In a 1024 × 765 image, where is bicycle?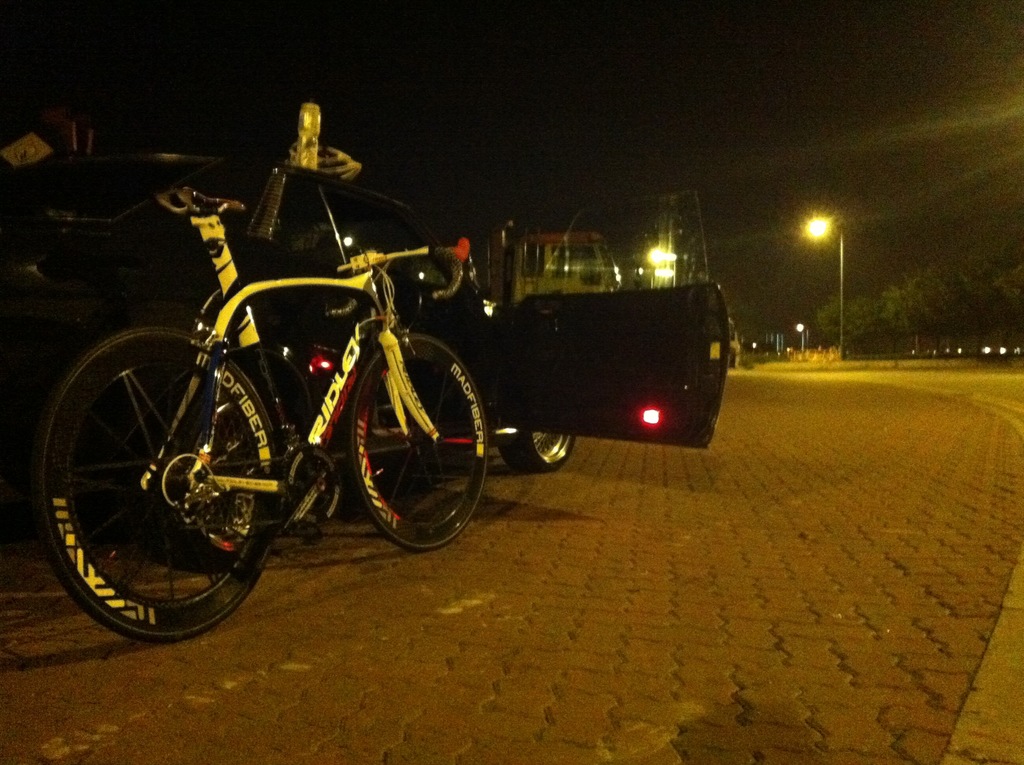
bbox=[45, 143, 591, 644].
